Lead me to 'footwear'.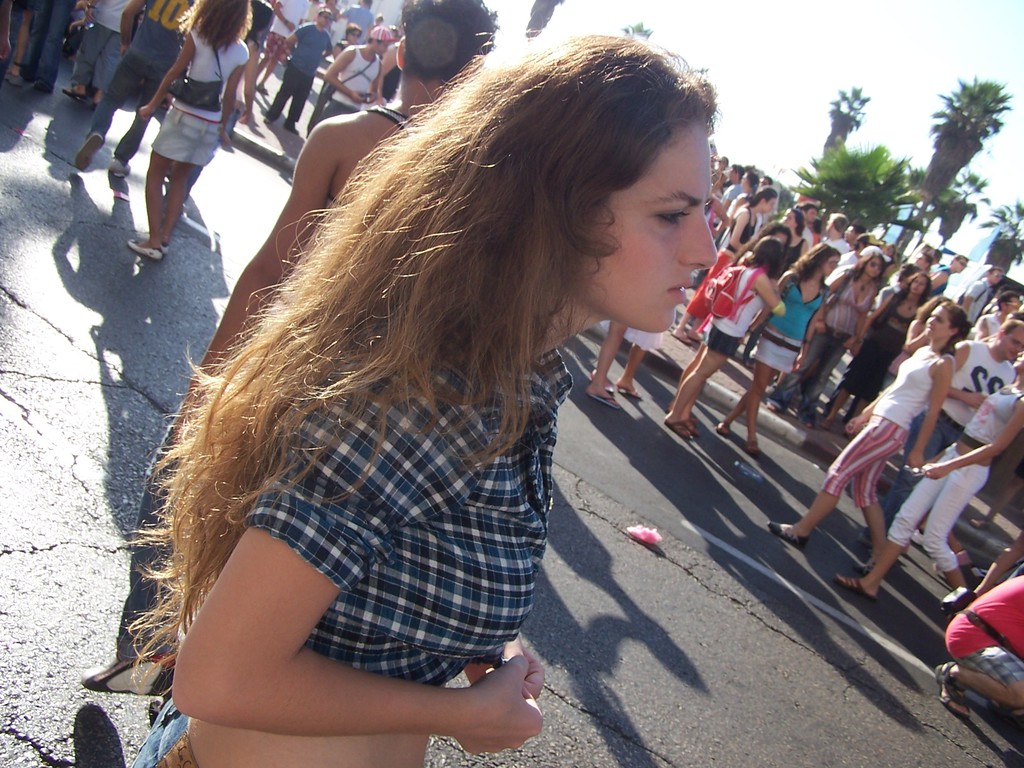
Lead to 587, 388, 621, 408.
